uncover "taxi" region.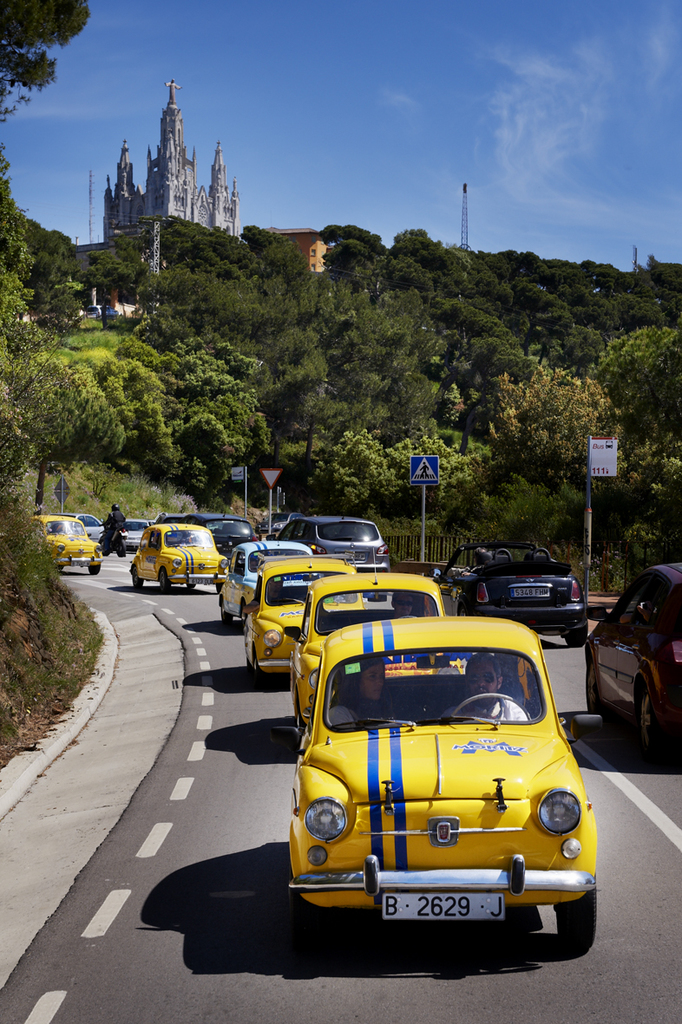
Uncovered: detection(248, 554, 359, 669).
